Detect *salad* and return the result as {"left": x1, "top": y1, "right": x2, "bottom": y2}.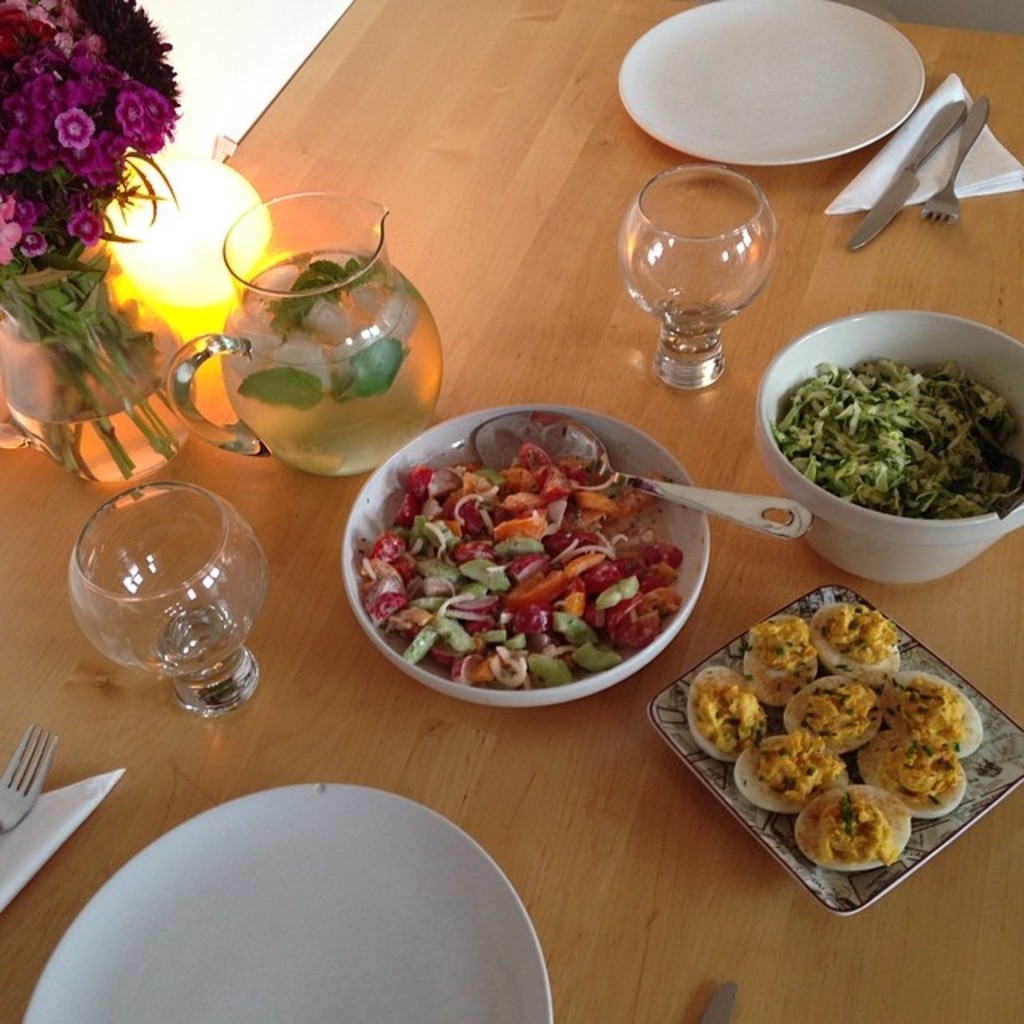
{"left": 354, "top": 421, "right": 723, "bottom": 691}.
